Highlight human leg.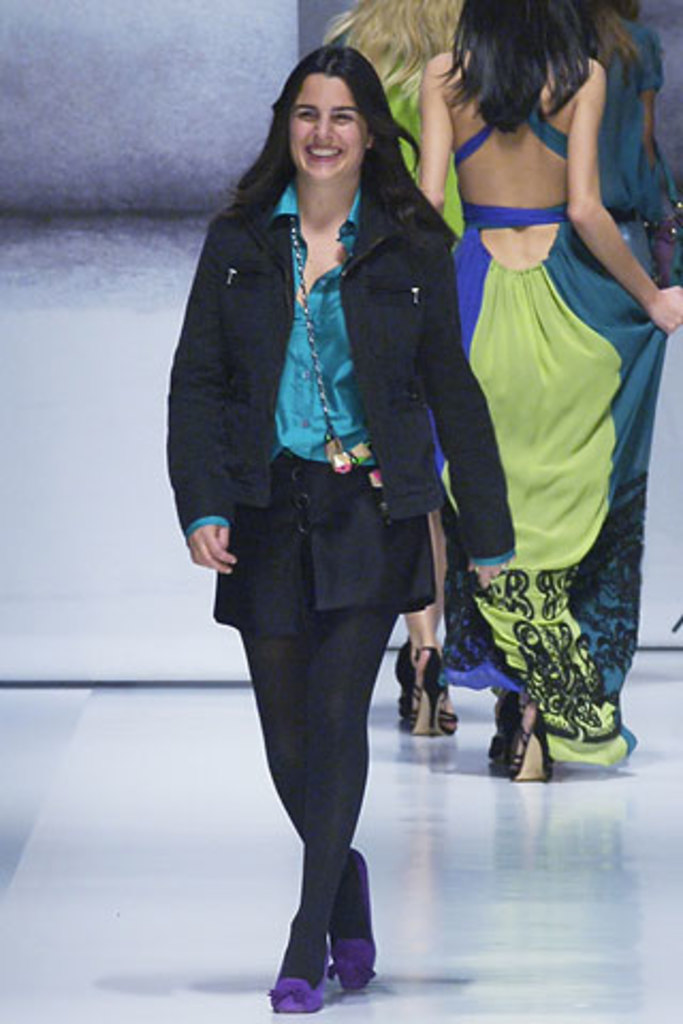
Highlighted region: locate(233, 459, 371, 988).
